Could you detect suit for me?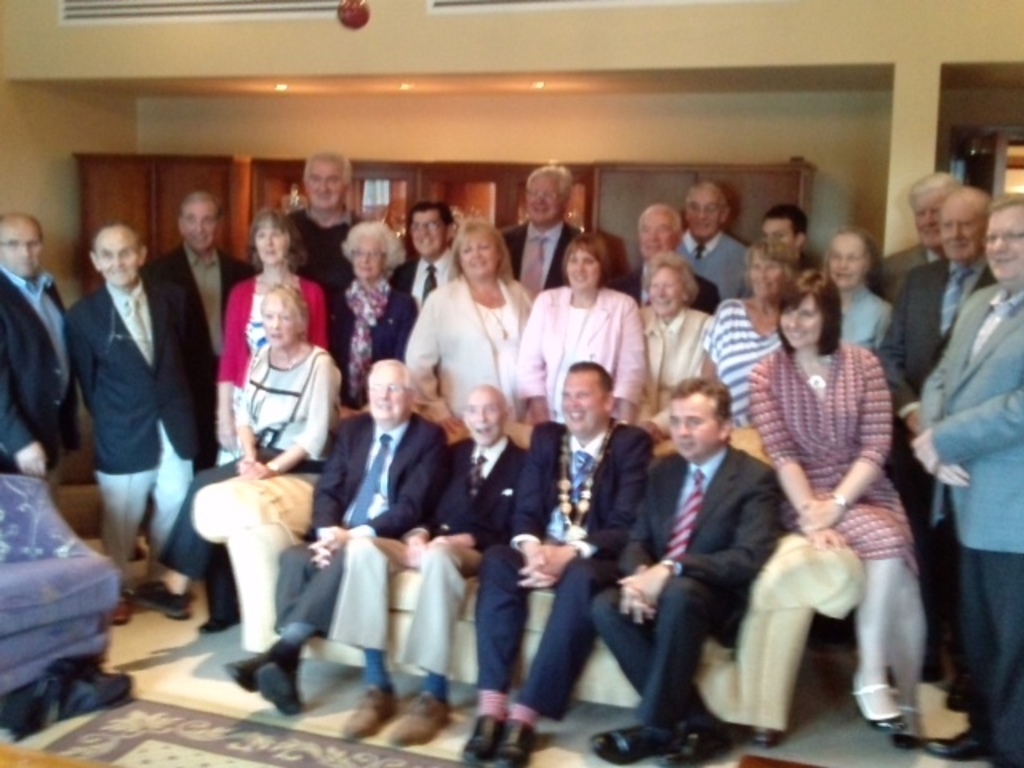
Detection result: (67, 282, 197, 472).
